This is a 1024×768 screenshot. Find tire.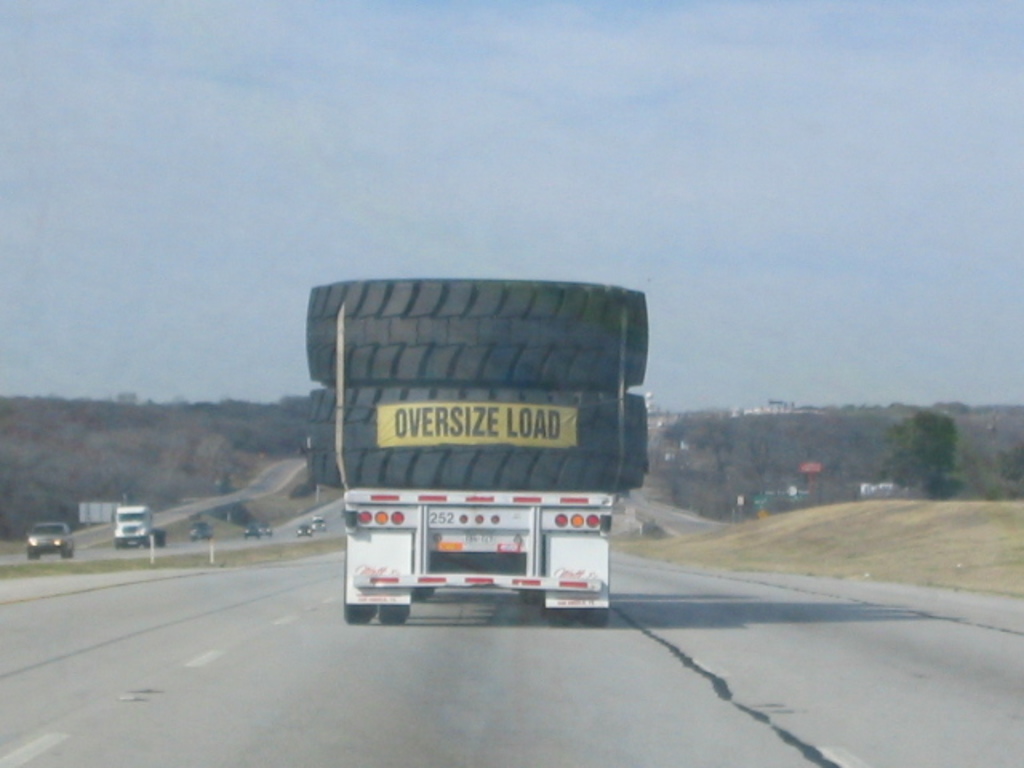
Bounding box: (341, 557, 373, 626).
